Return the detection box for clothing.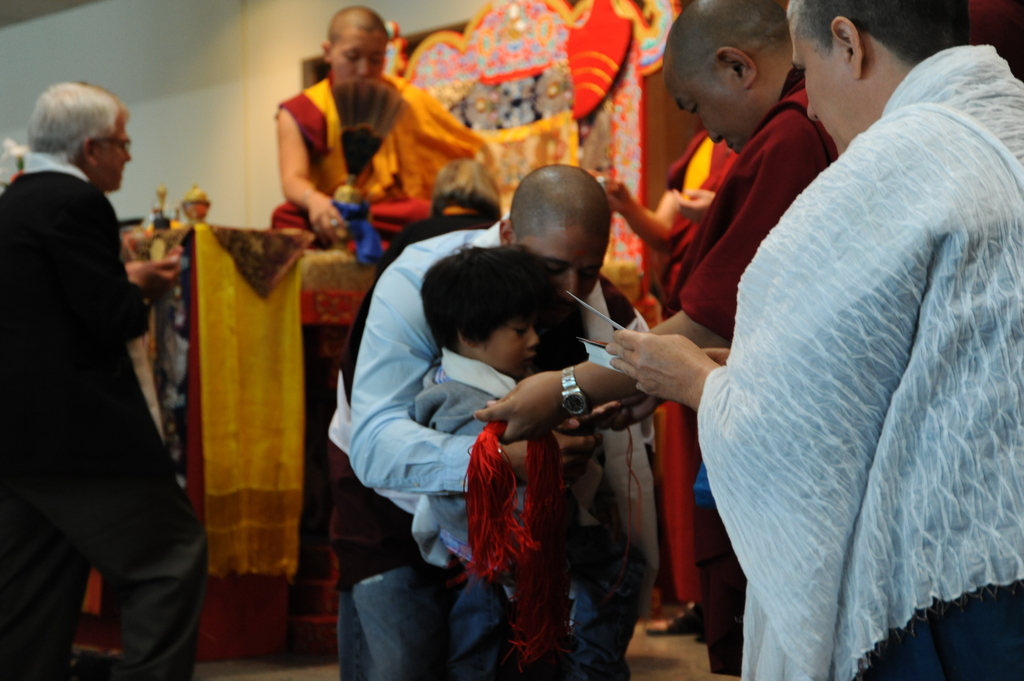
<bbox>298, 209, 672, 680</bbox>.
